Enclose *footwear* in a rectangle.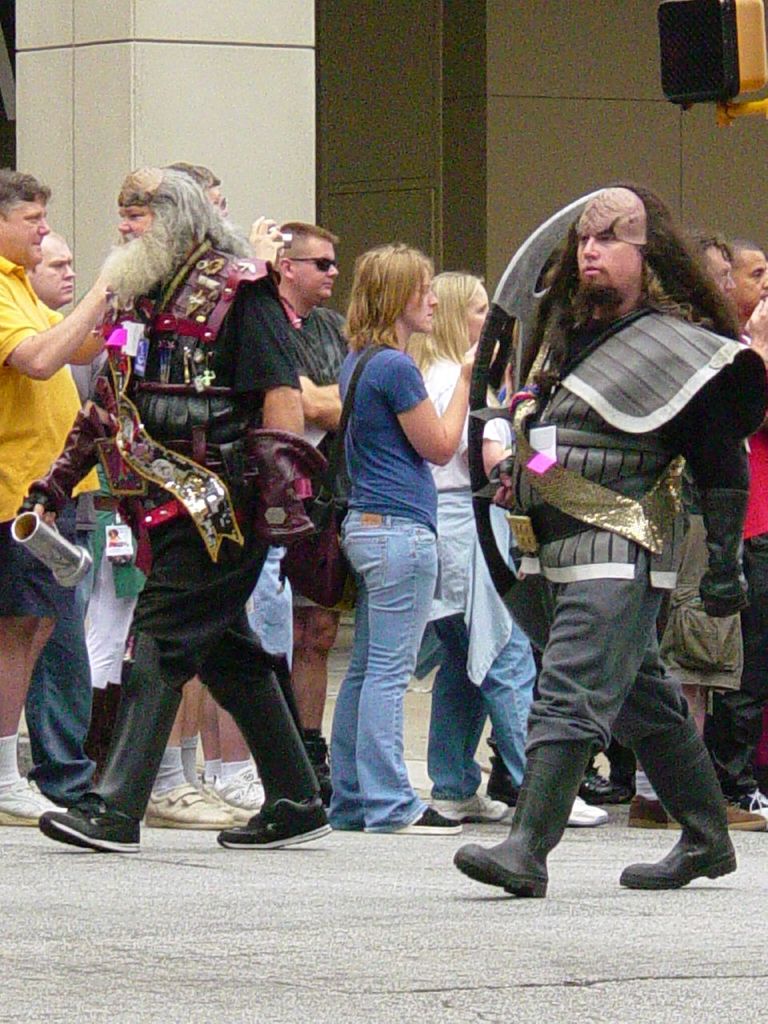
left=211, top=800, right=330, bottom=850.
